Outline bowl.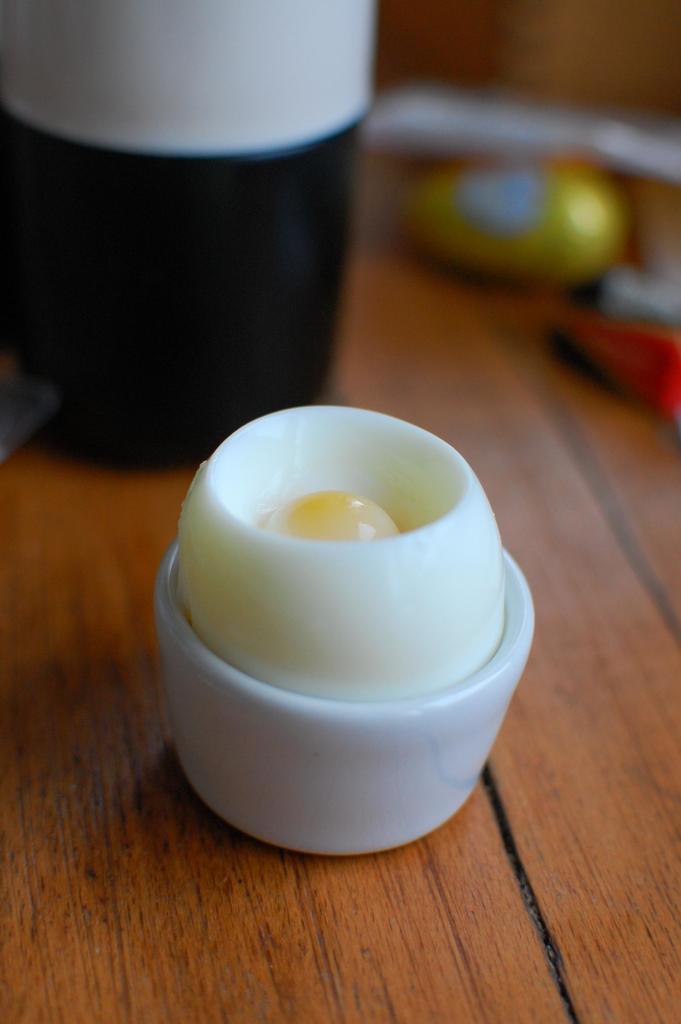
Outline: box=[152, 533, 540, 854].
